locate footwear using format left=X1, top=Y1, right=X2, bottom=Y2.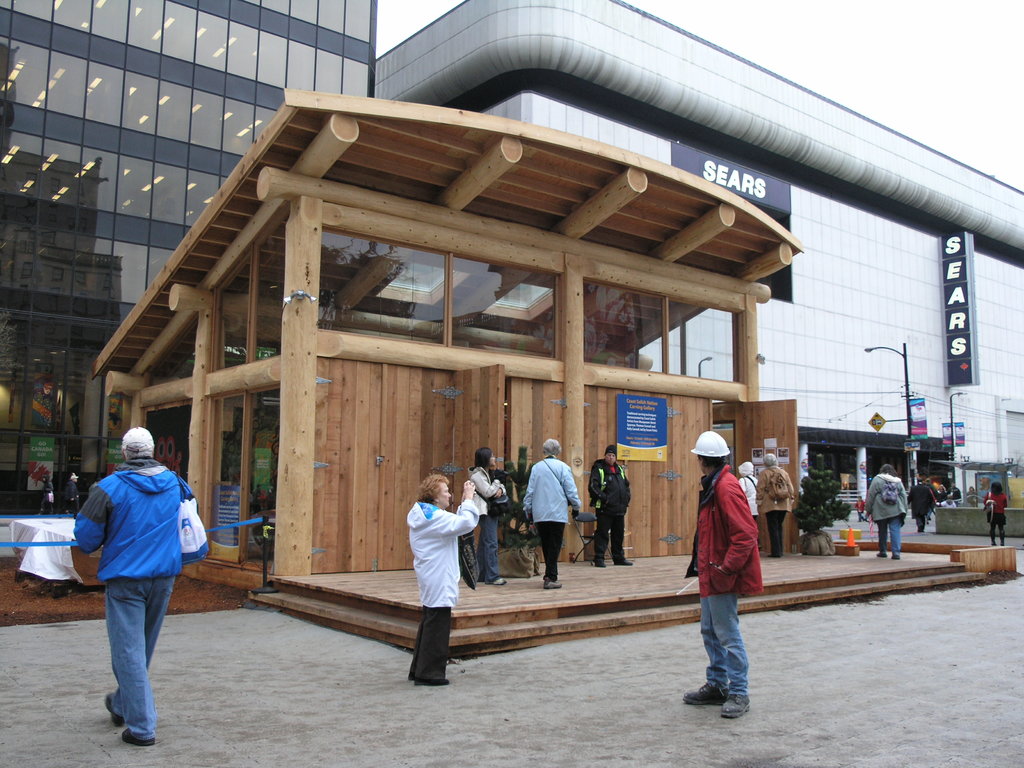
left=721, top=691, right=748, bottom=717.
